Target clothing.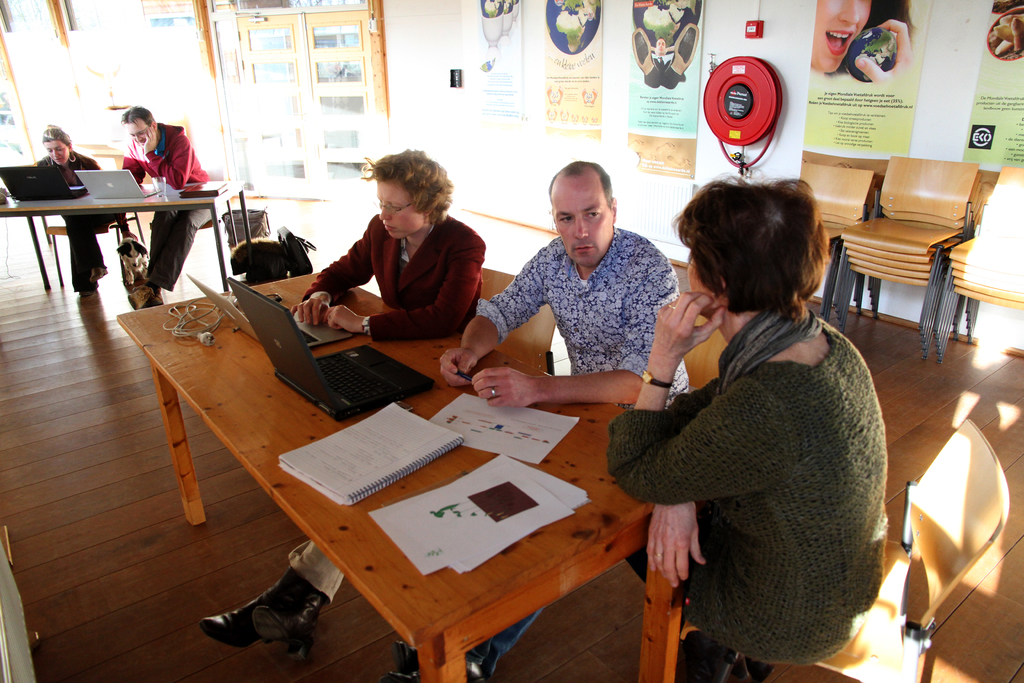
Target region: 299 215 486 346.
